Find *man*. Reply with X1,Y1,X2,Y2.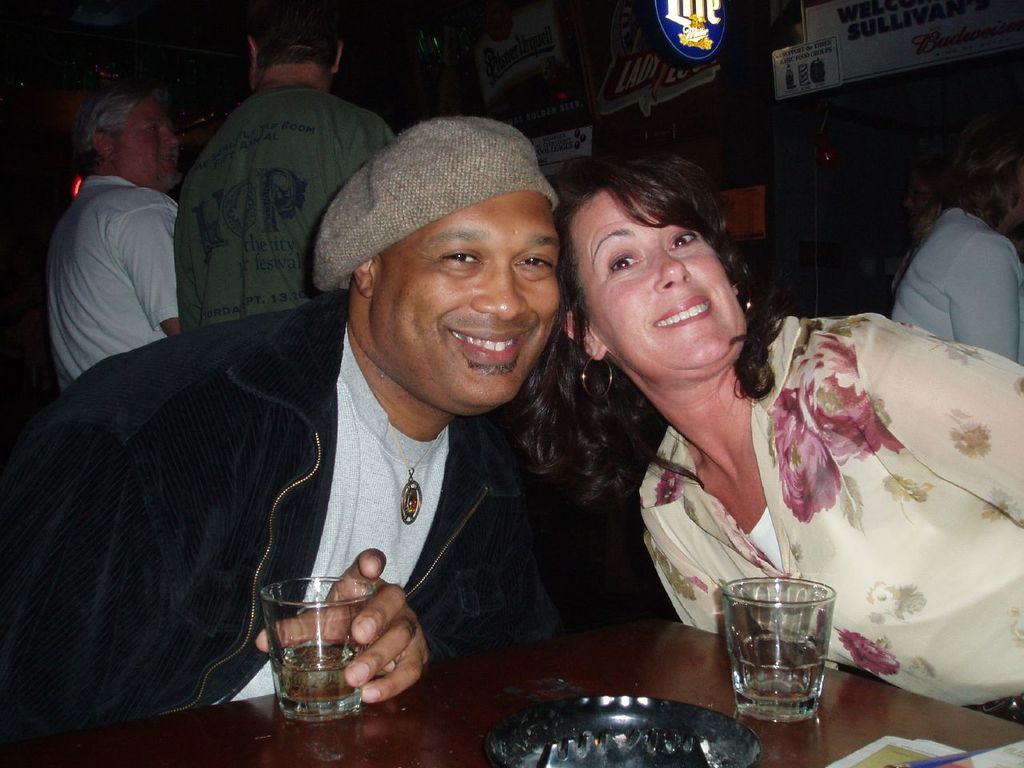
46,68,181,386.
